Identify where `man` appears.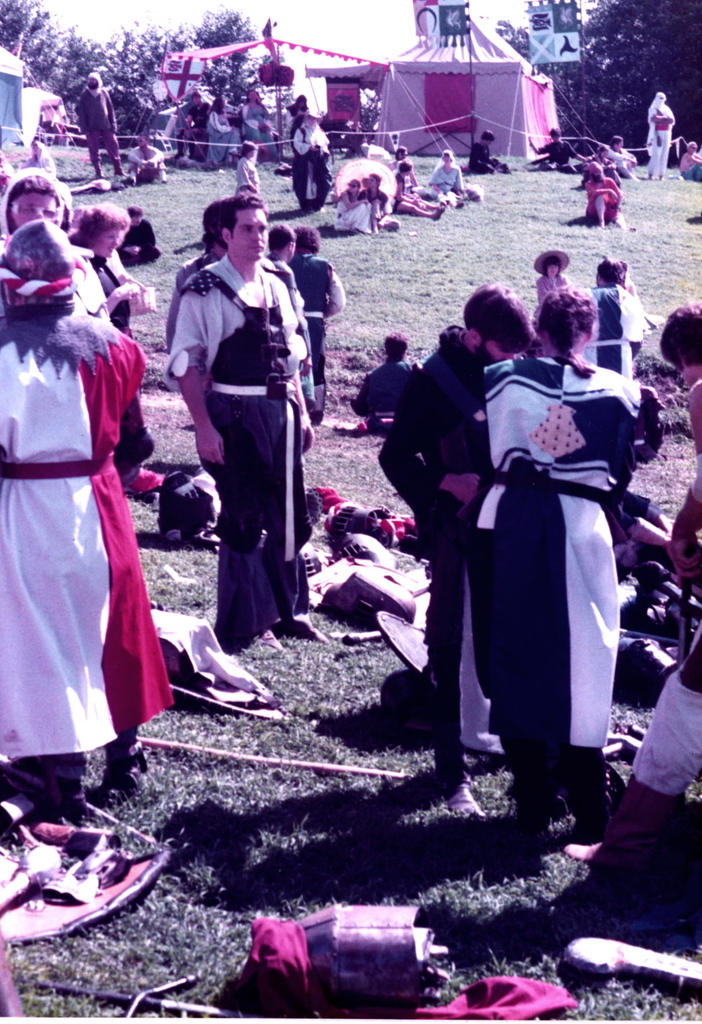
Appears at 162 188 314 666.
